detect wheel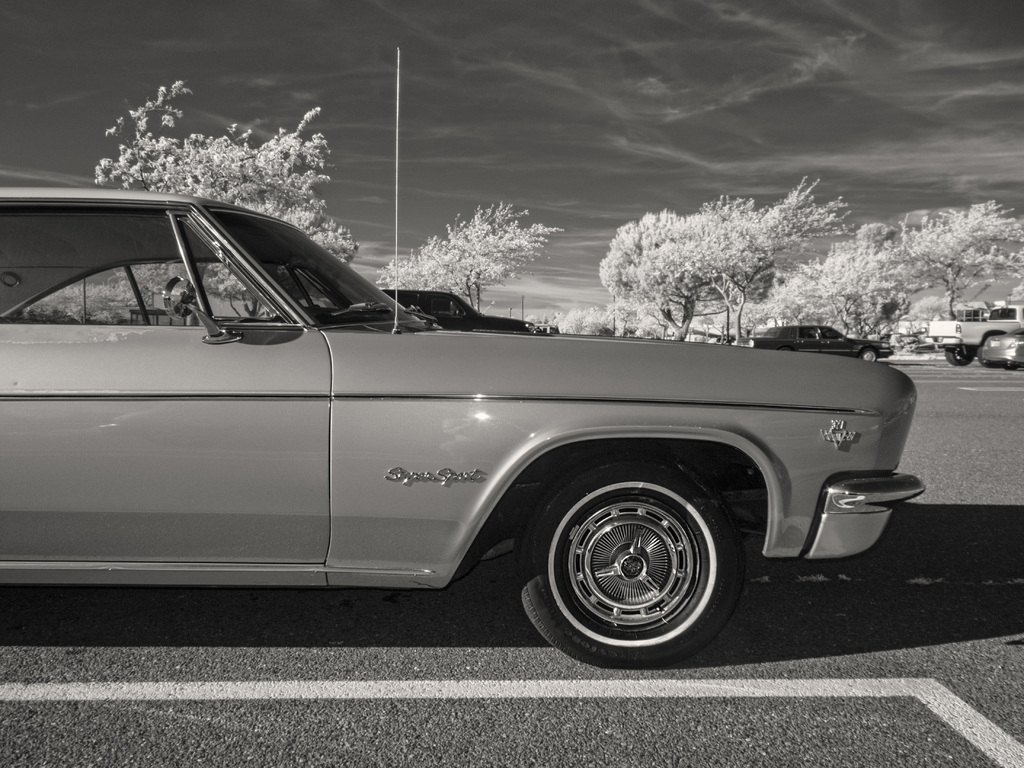
<box>944,342,975,367</box>
